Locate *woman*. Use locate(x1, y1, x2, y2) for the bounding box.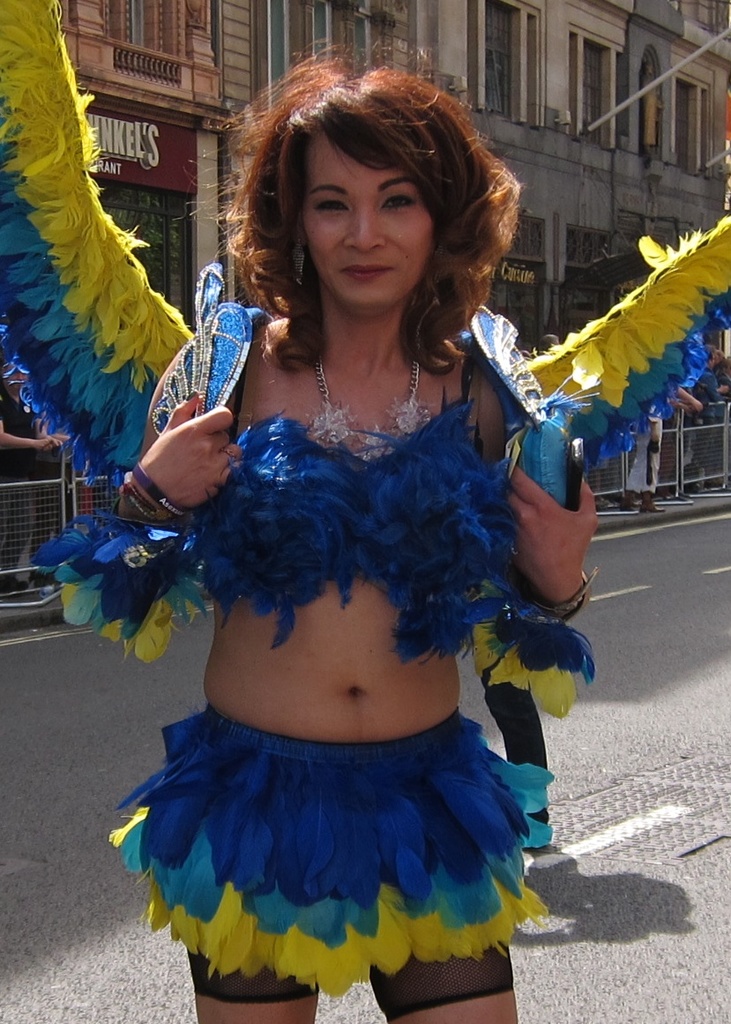
locate(80, 80, 623, 1023).
